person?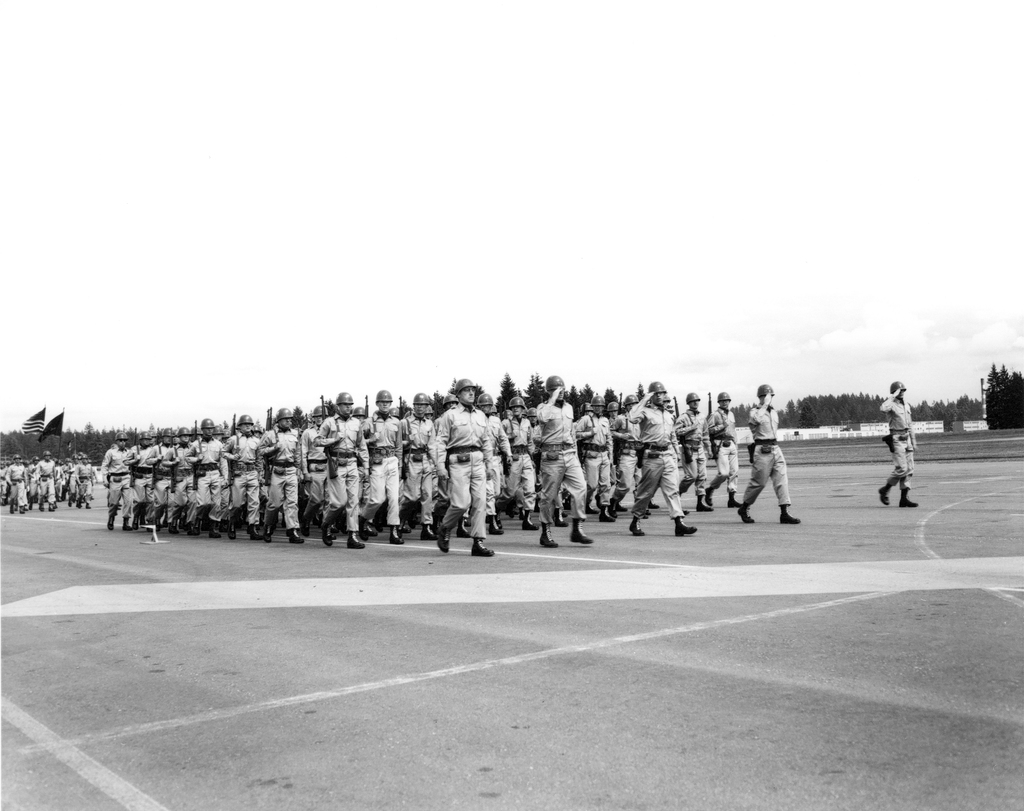
(left=882, top=383, right=920, bottom=510)
